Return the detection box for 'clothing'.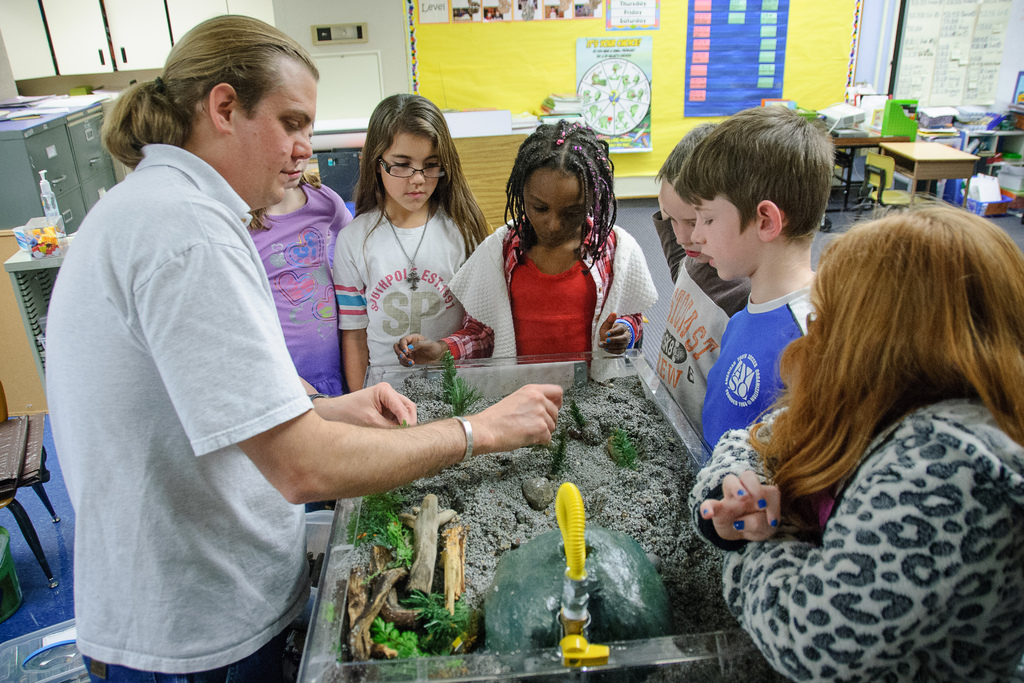
left=450, top=206, right=652, bottom=378.
